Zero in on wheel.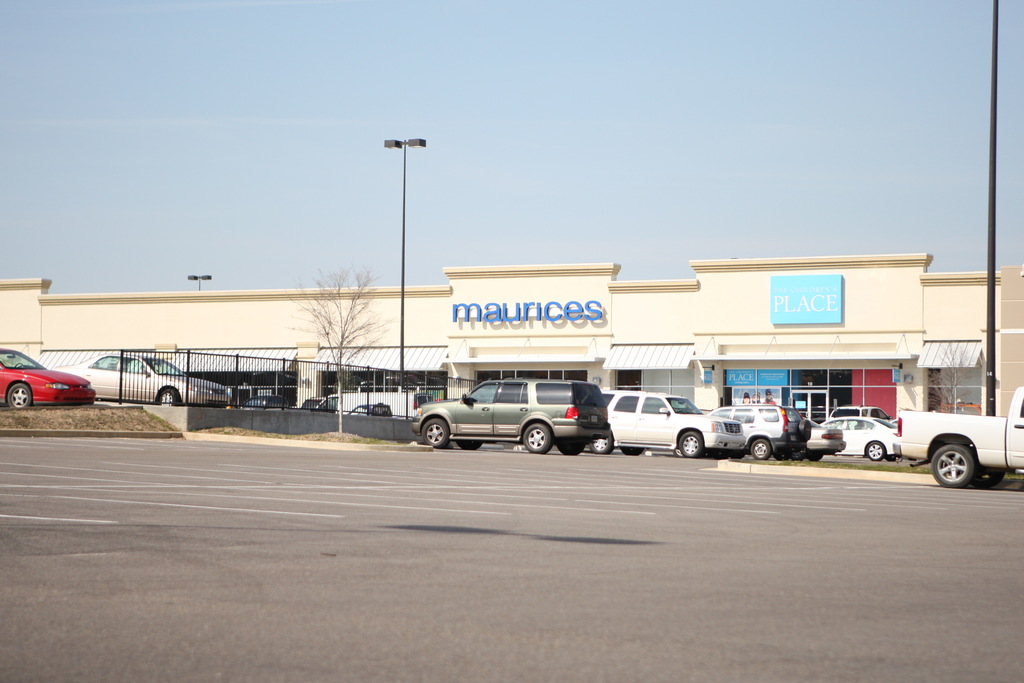
Zeroed in: (left=419, top=418, right=453, bottom=448).
